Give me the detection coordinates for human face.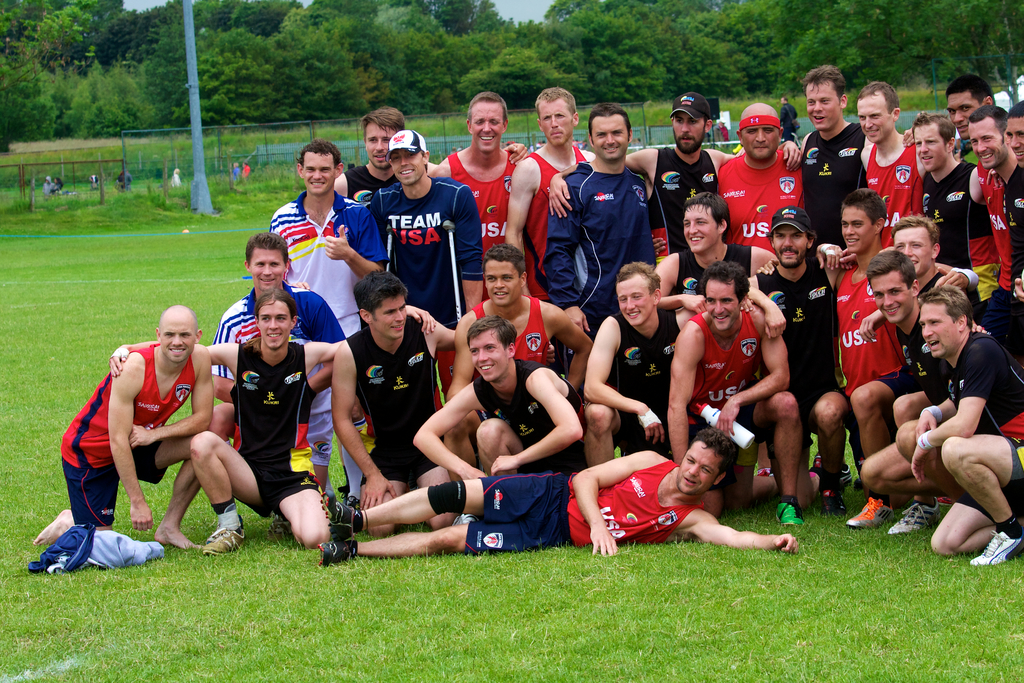
select_region(376, 298, 406, 340).
